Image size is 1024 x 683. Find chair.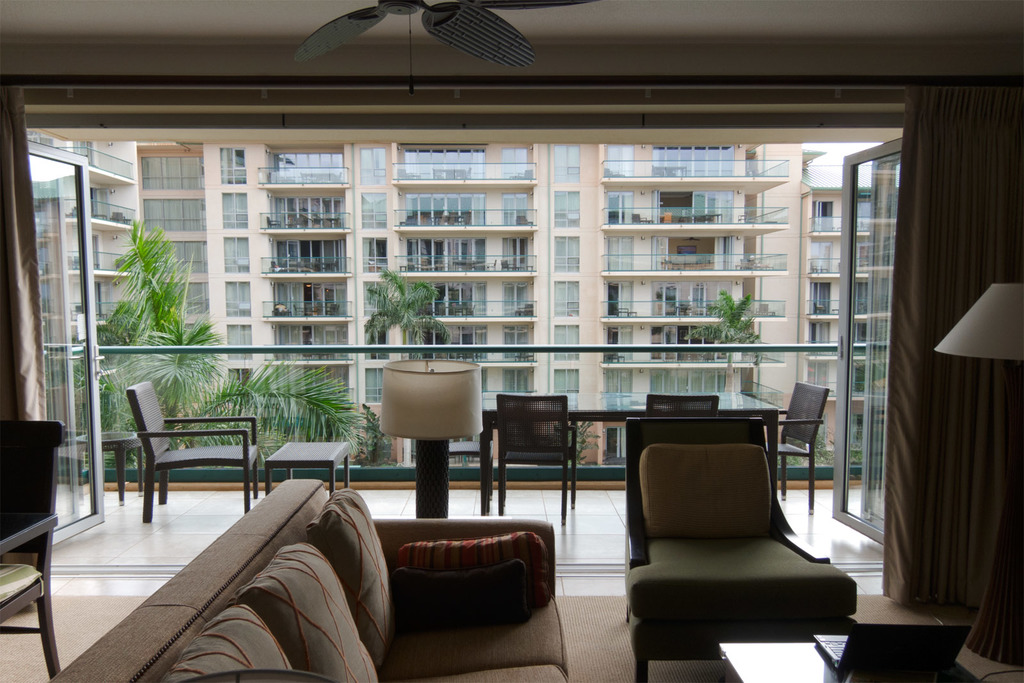
<region>645, 394, 719, 419</region>.
